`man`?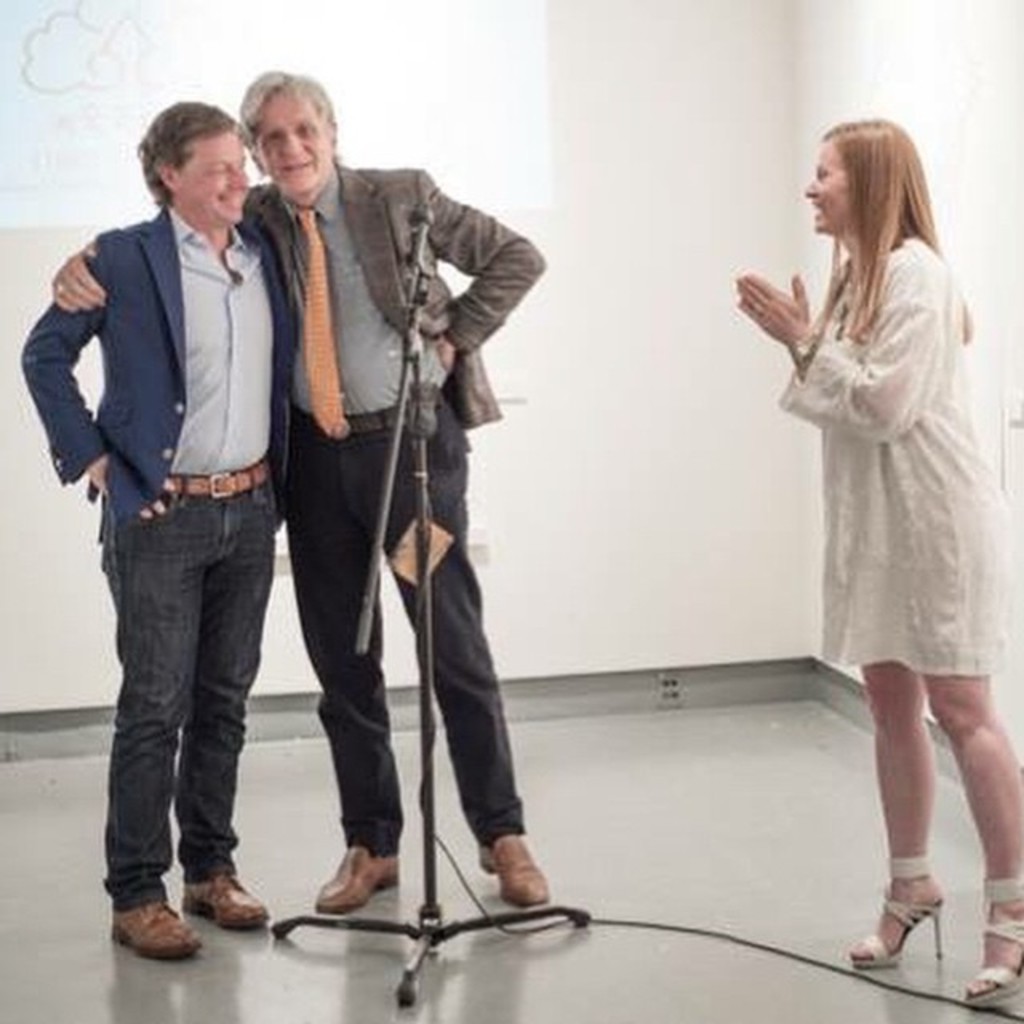
detection(53, 69, 547, 902)
